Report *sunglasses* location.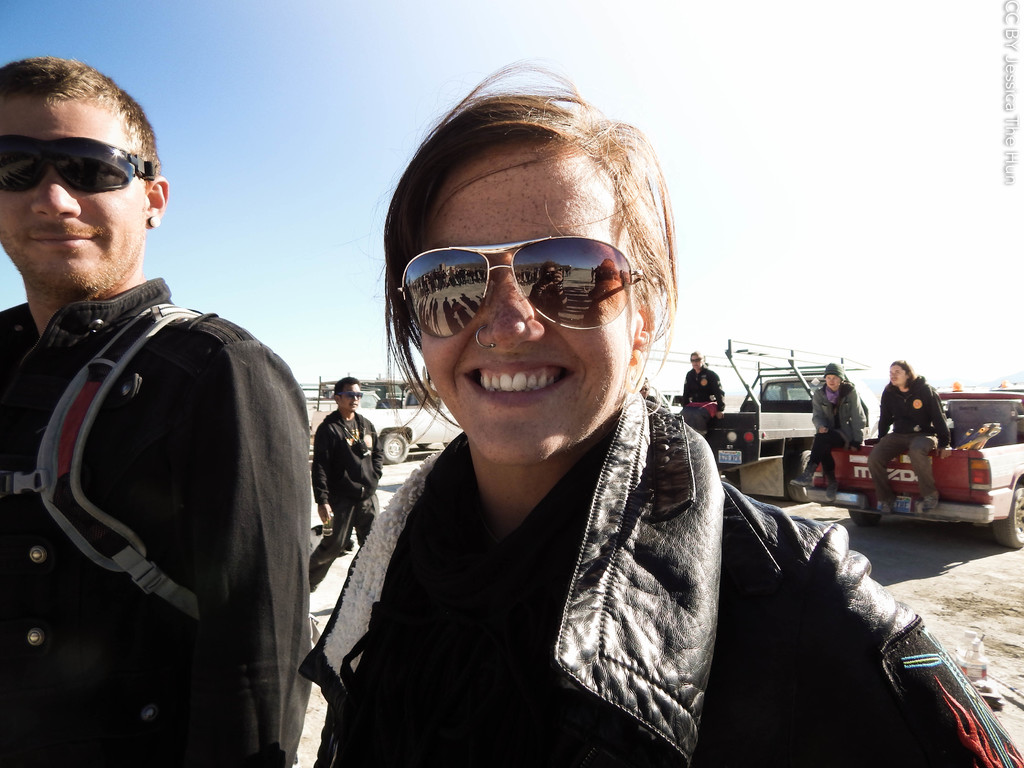
Report: 345 392 364 399.
